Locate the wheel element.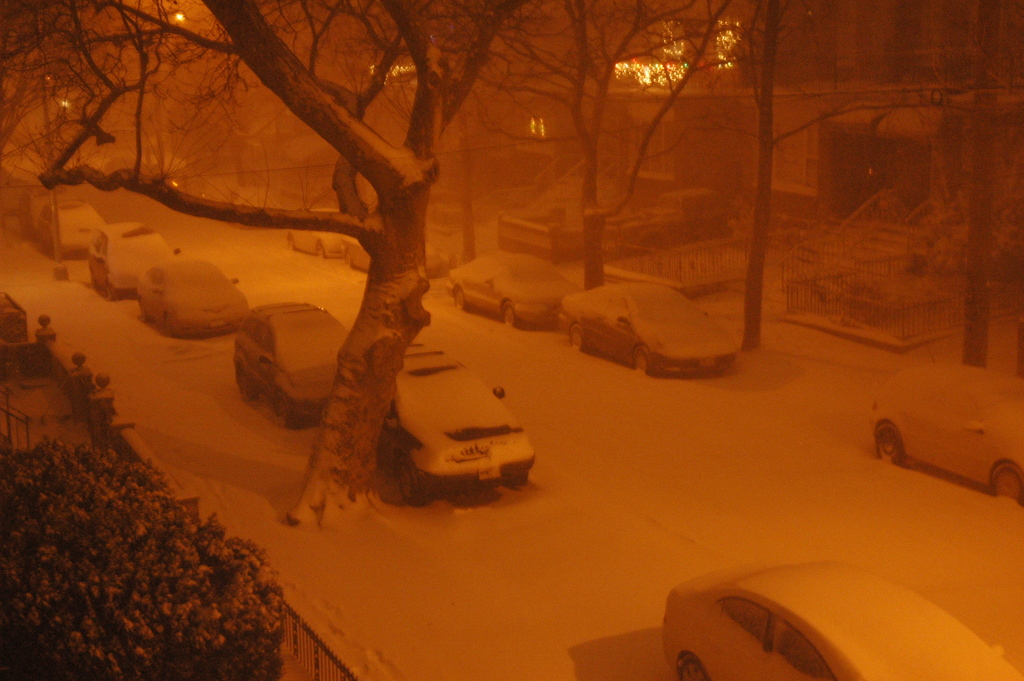
Element bbox: [left=874, top=417, right=906, bottom=466].
